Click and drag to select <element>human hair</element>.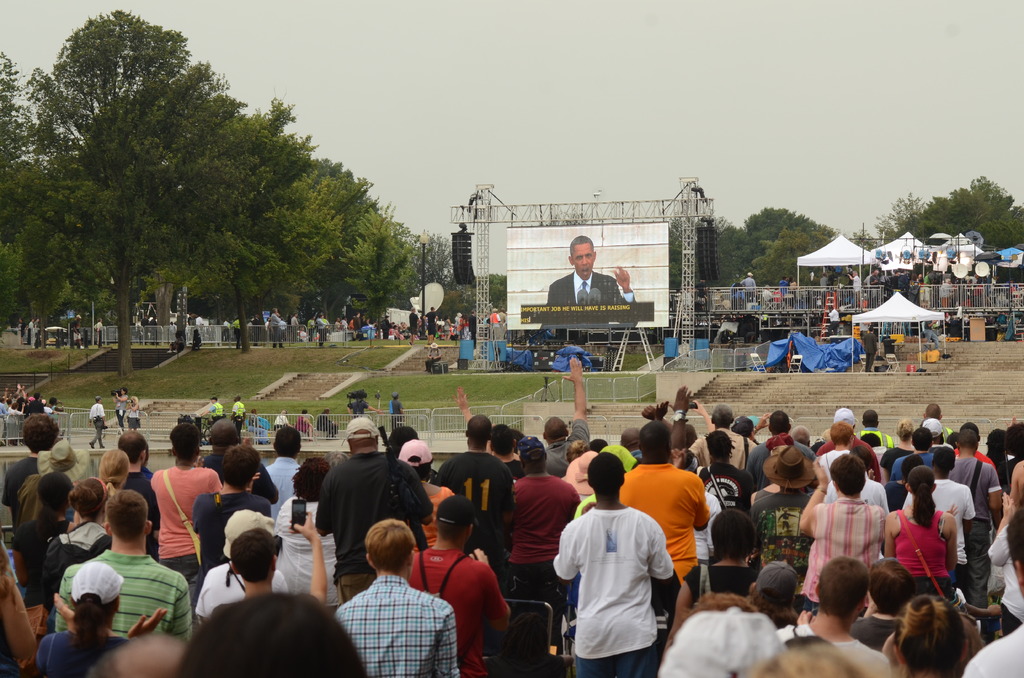
Selection: (571,235,595,257).
